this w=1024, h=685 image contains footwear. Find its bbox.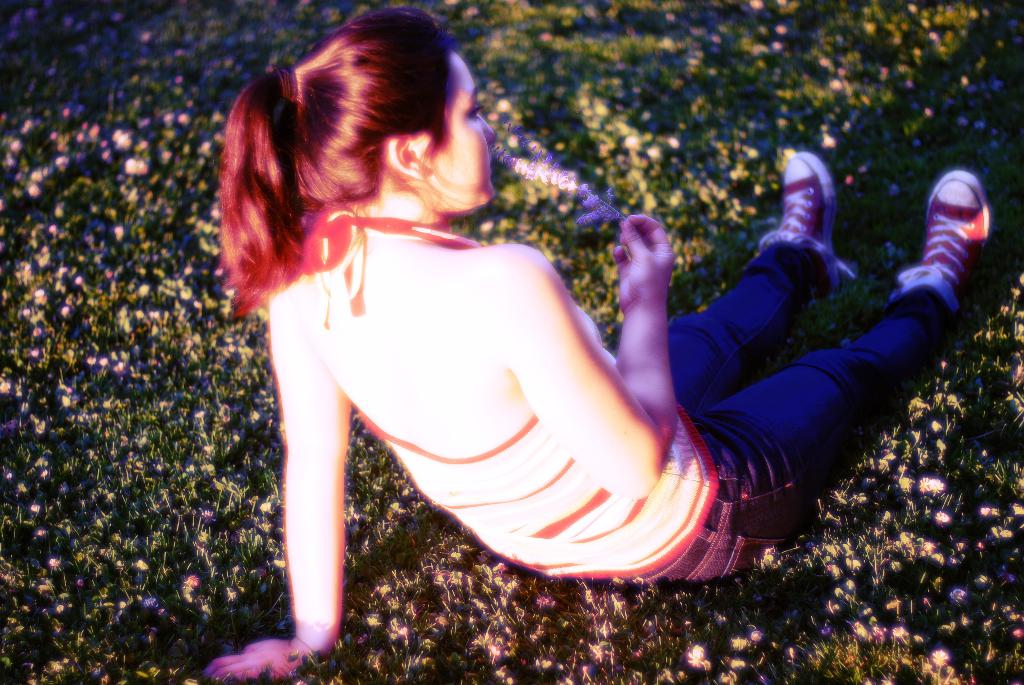
region(760, 149, 838, 288).
